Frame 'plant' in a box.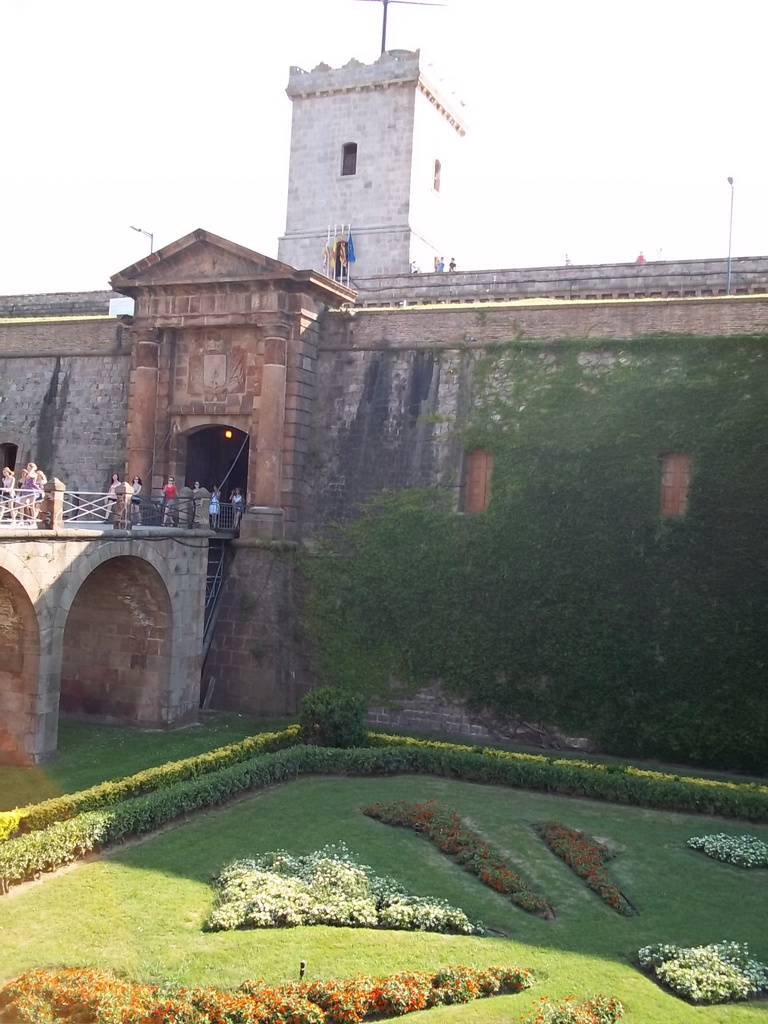
296 687 370 750.
